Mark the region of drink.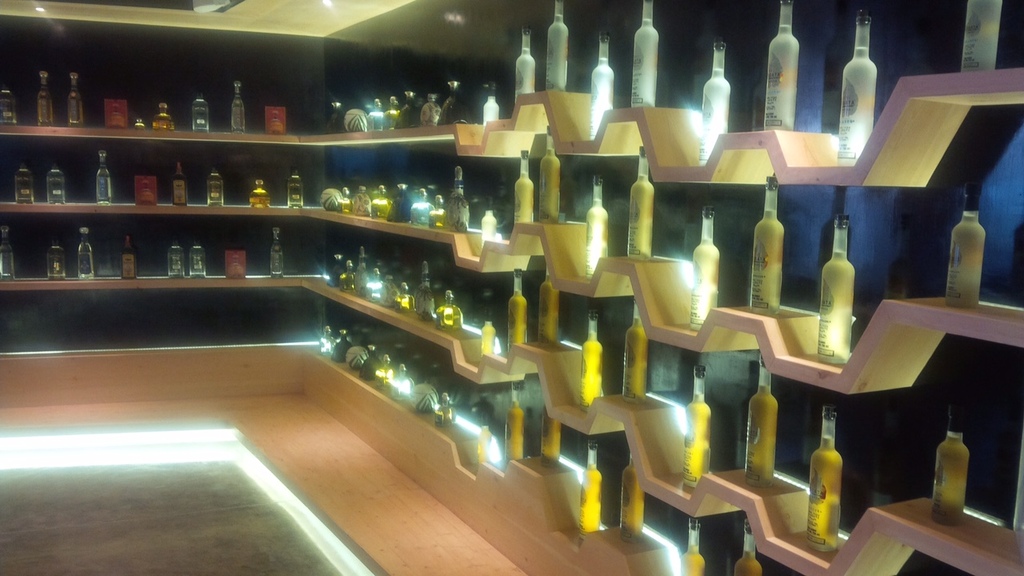
Region: 434:393:457:426.
